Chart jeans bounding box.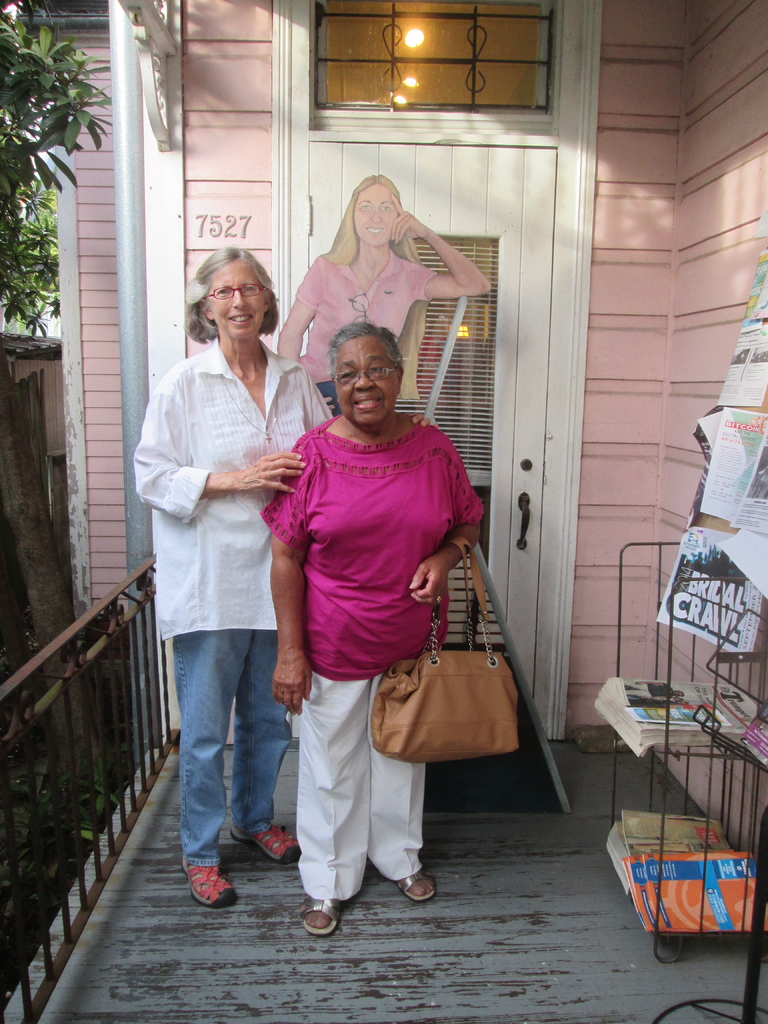
Charted: box(163, 627, 290, 890).
